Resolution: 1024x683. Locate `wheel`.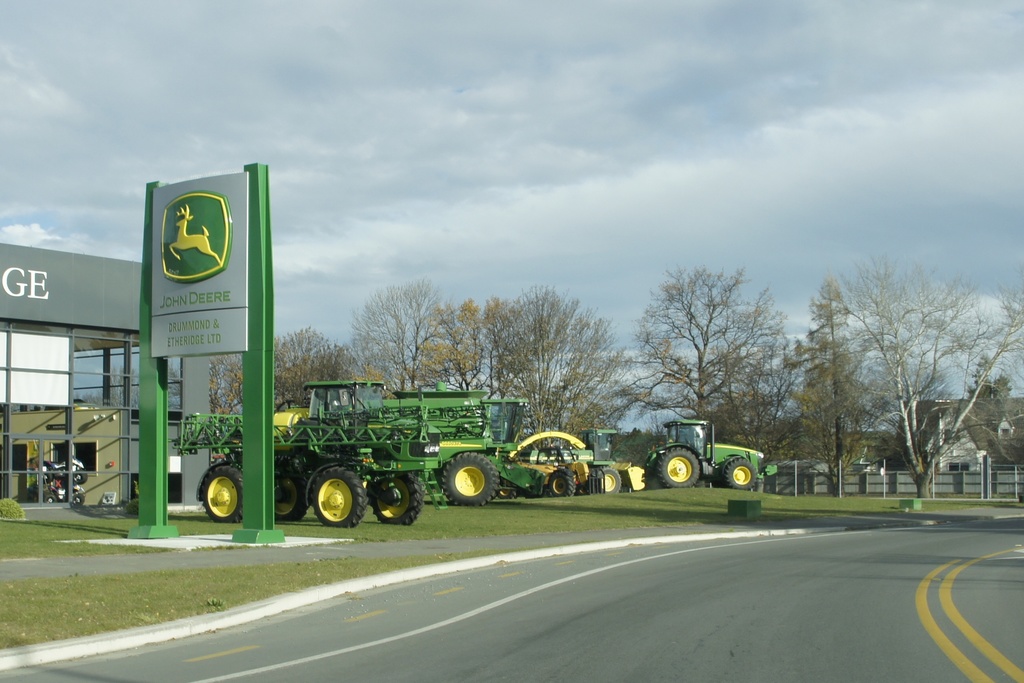
x1=203 y1=462 x2=244 y2=521.
